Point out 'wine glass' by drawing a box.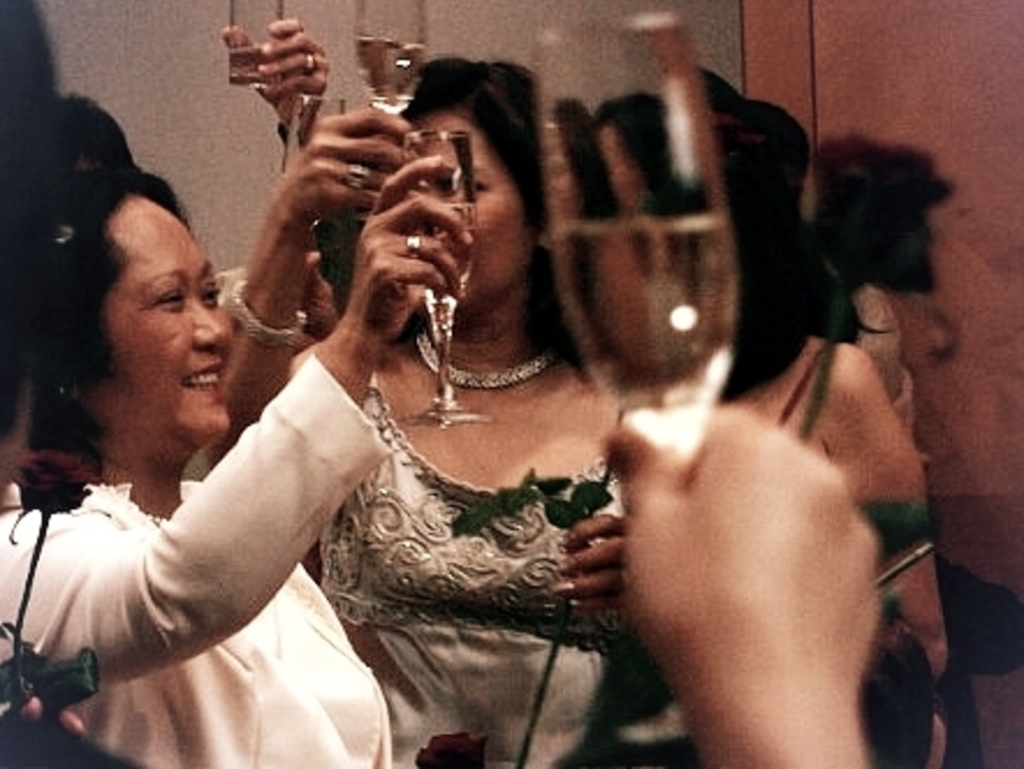
select_region(398, 130, 500, 433).
